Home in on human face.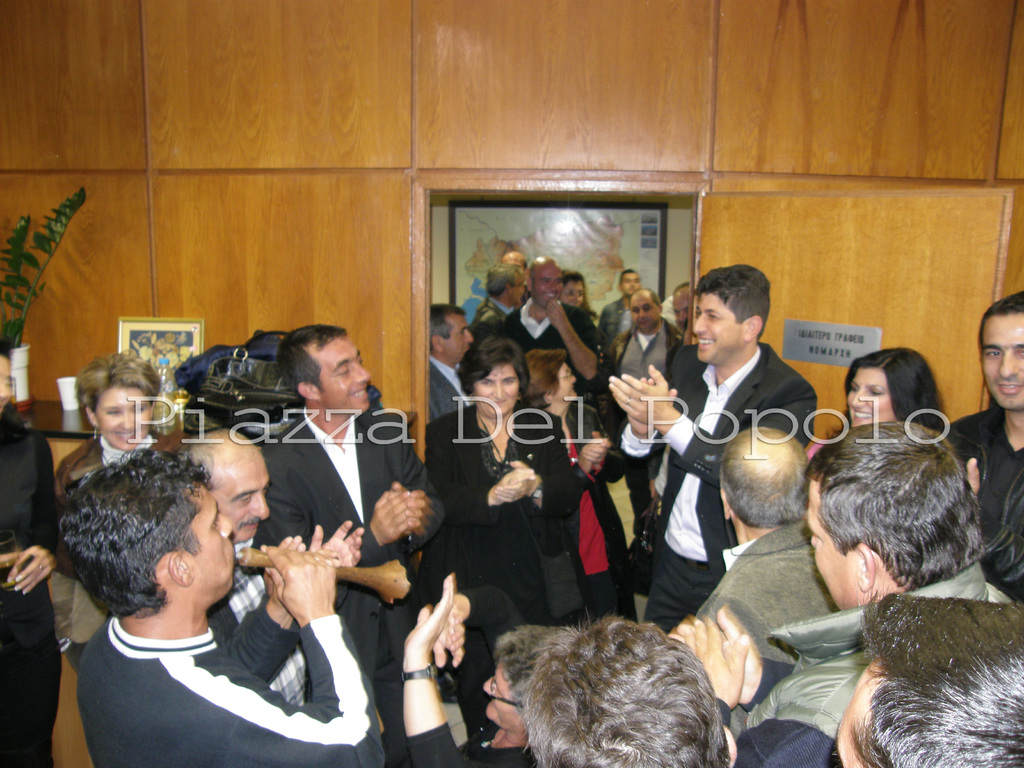
Homed in at (478,364,519,413).
